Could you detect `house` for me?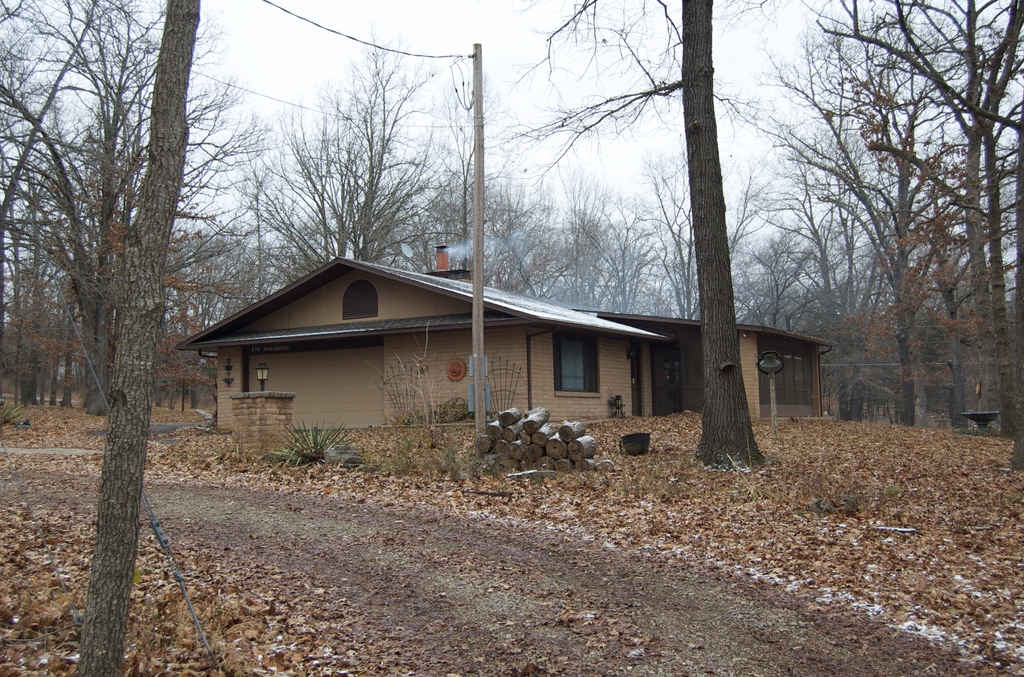
Detection result: x1=570, y1=298, x2=842, y2=420.
